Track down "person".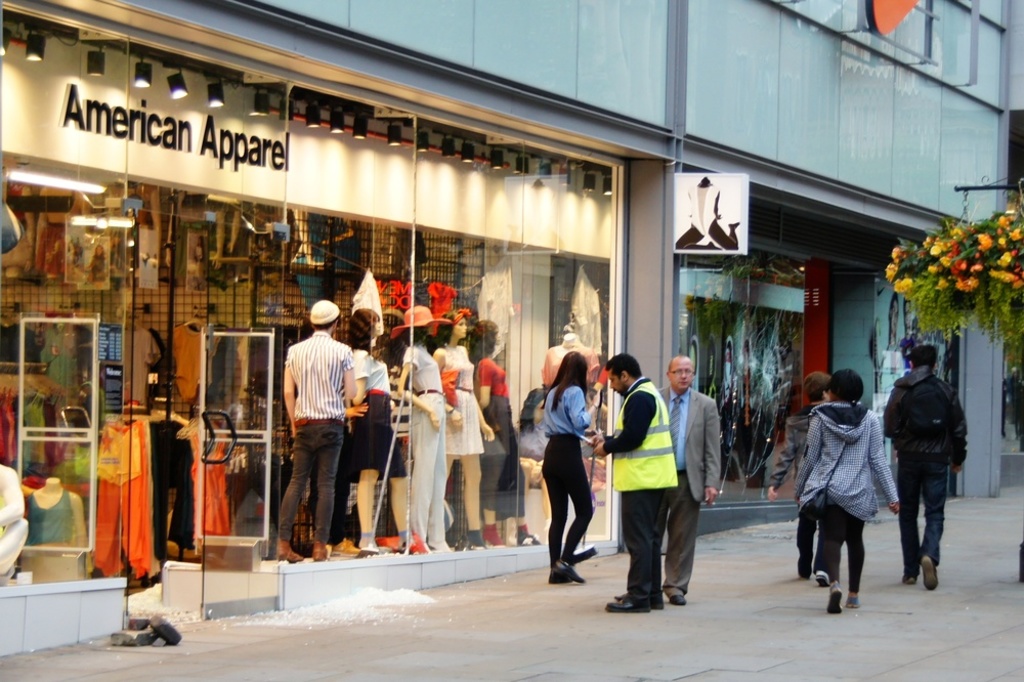
Tracked to Rect(278, 300, 360, 563).
